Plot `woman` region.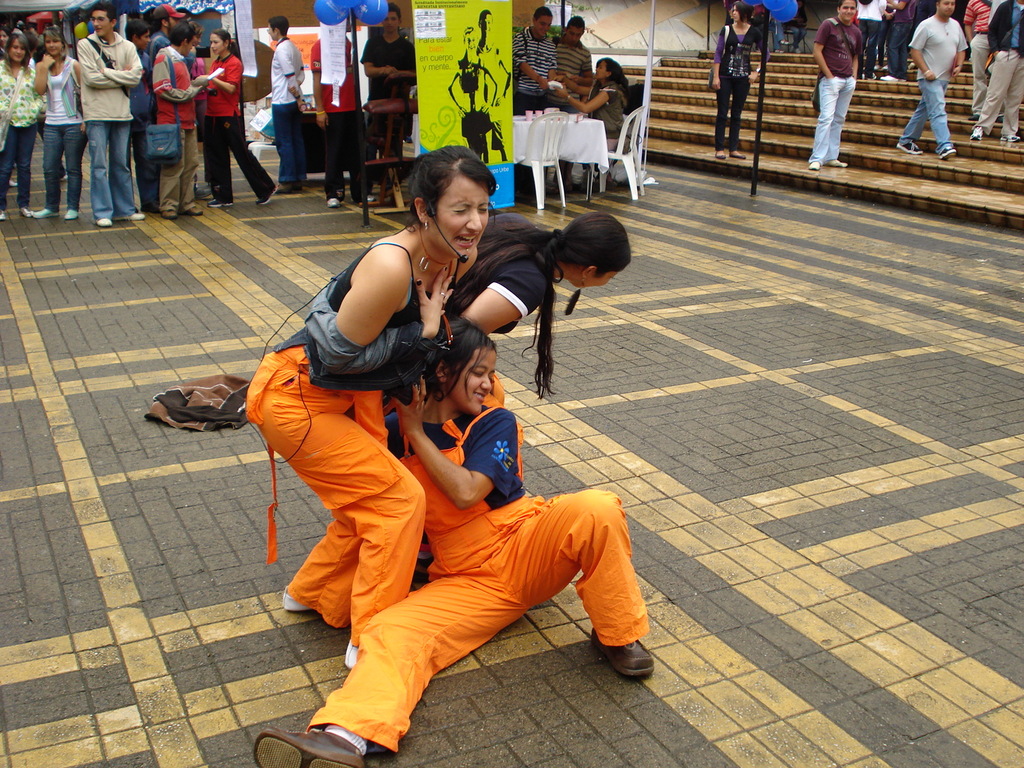
Plotted at (856,0,884,82).
